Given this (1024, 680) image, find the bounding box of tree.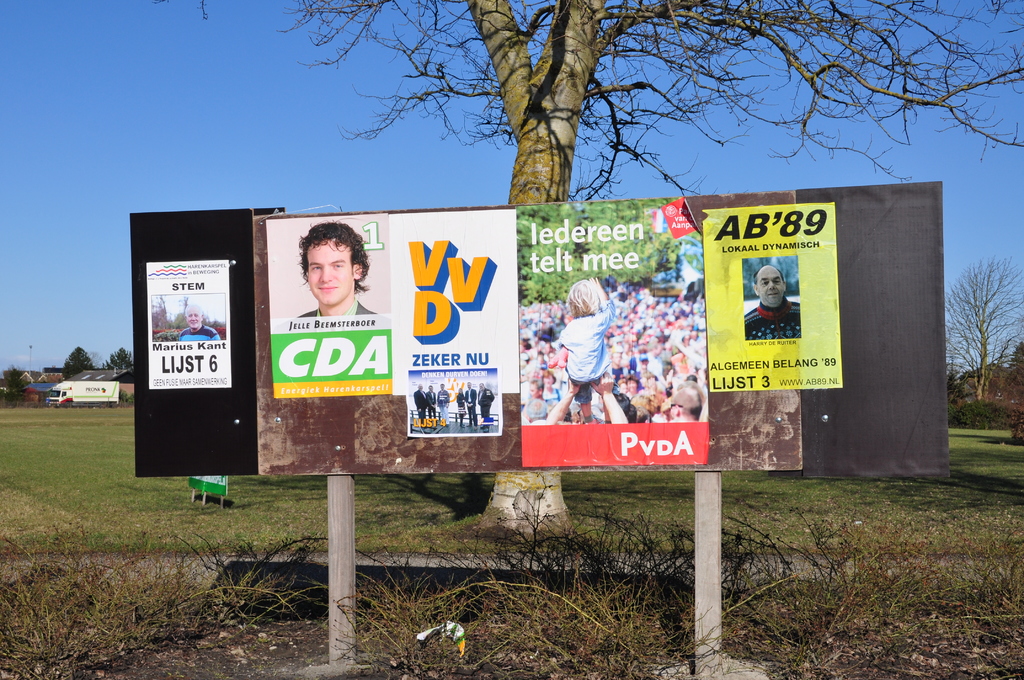
{"left": 103, "top": 348, "right": 140, "bottom": 374}.
